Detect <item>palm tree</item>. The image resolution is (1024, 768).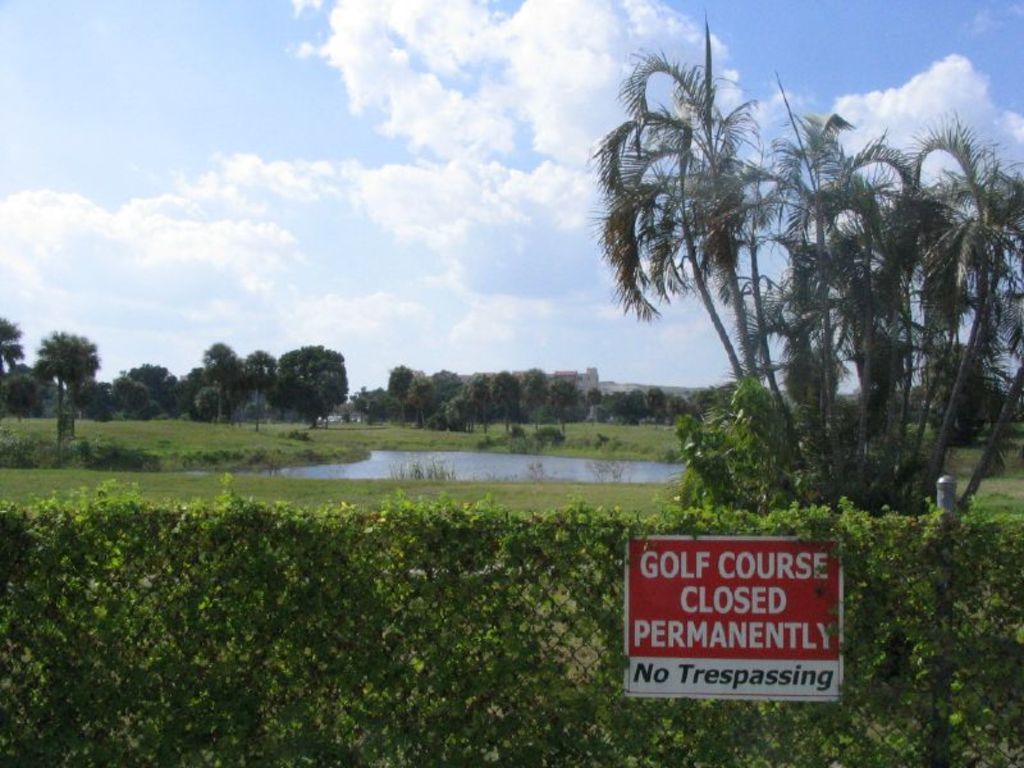
[0, 317, 29, 389].
